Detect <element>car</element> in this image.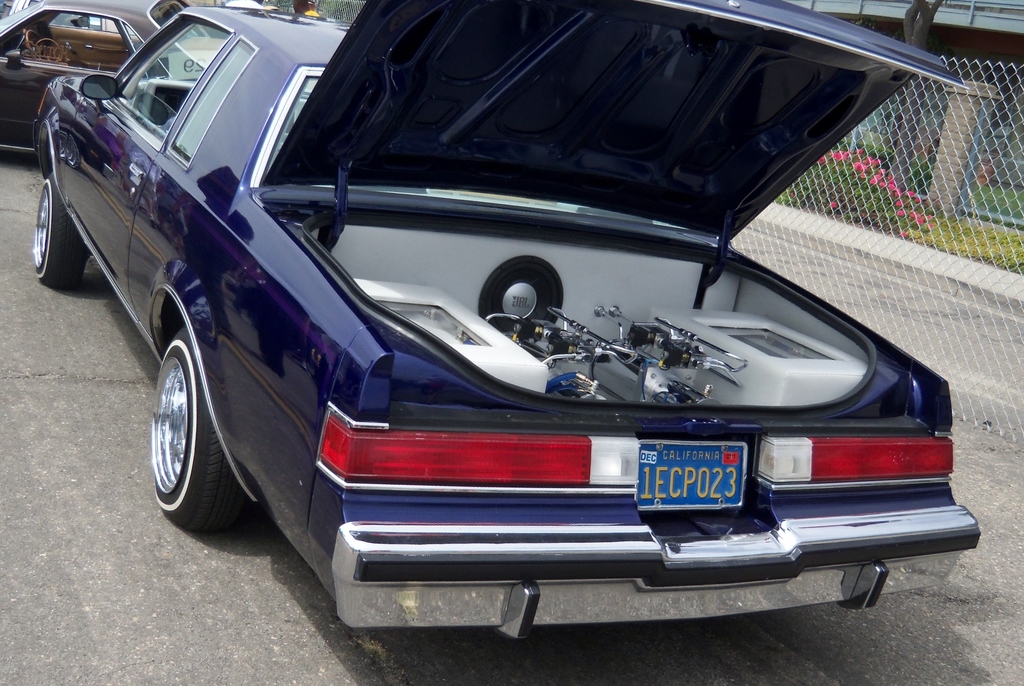
Detection: x1=0 y1=0 x2=209 y2=159.
